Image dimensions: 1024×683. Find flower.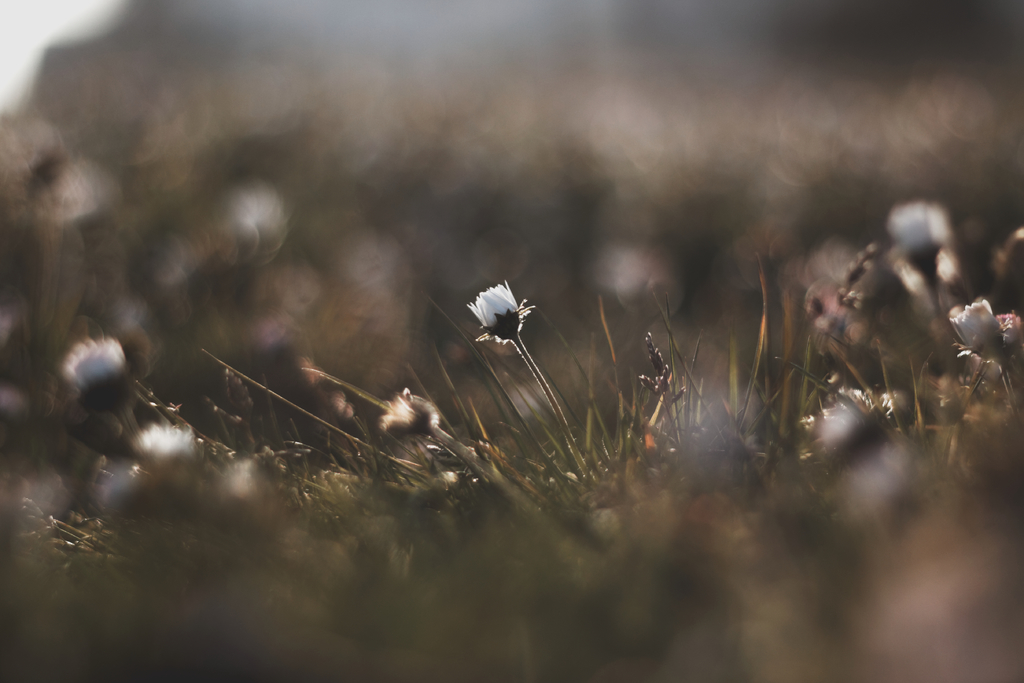
rect(129, 422, 194, 470).
